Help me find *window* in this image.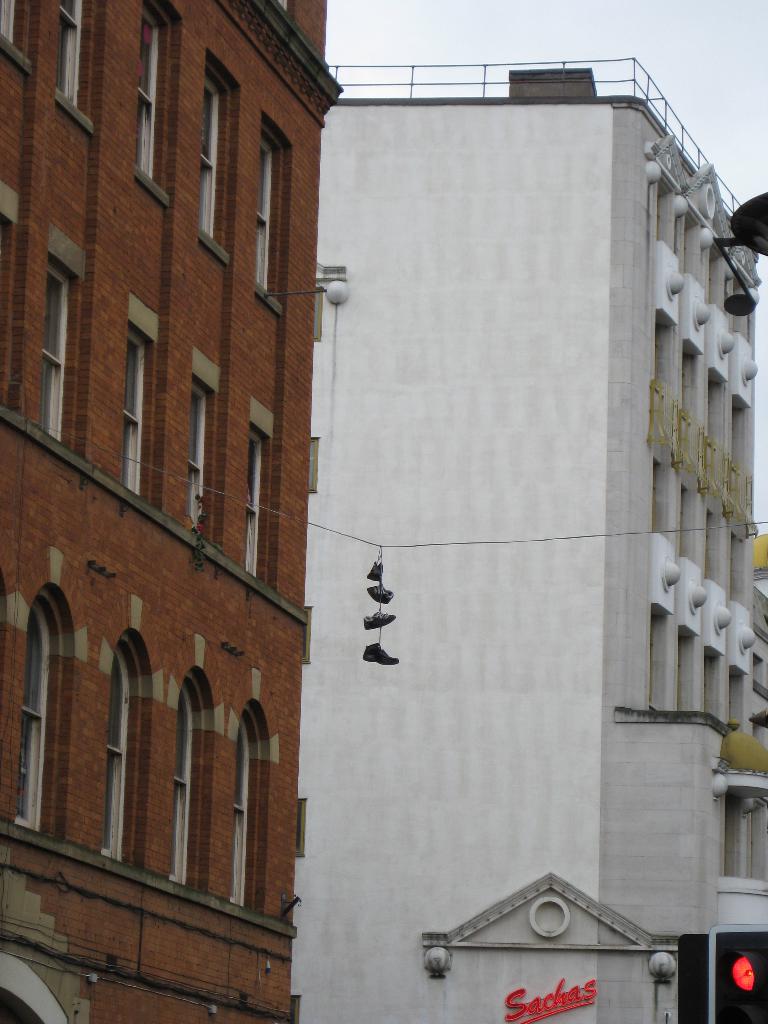
Found it: pyautogui.locateOnScreen(680, 335, 703, 424).
